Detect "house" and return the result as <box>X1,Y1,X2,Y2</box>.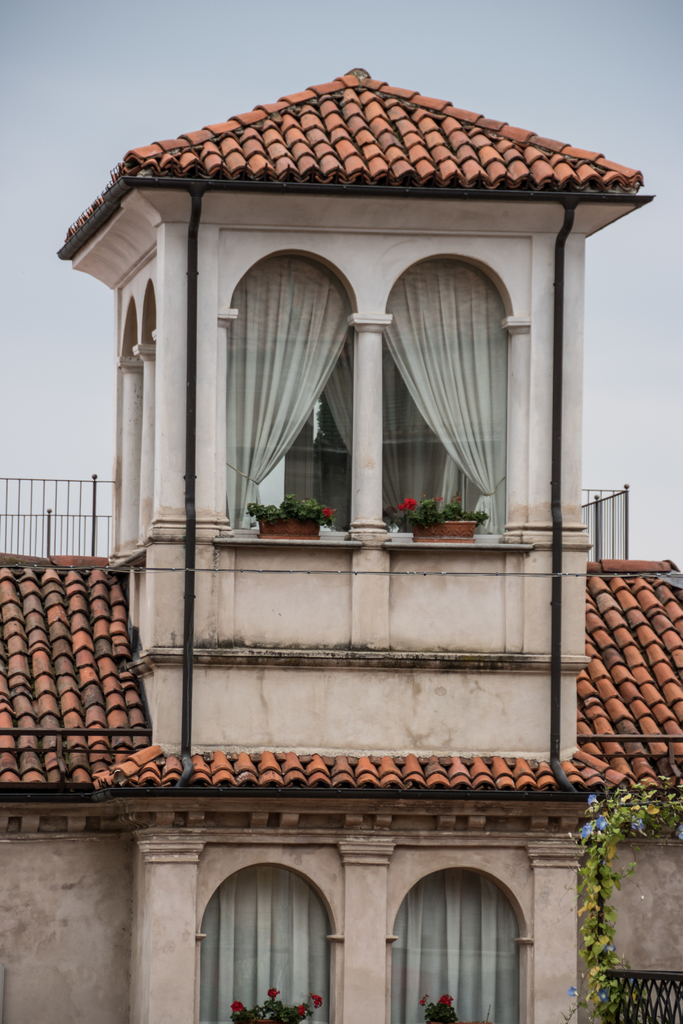
<box>12,50,682,957</box>.
